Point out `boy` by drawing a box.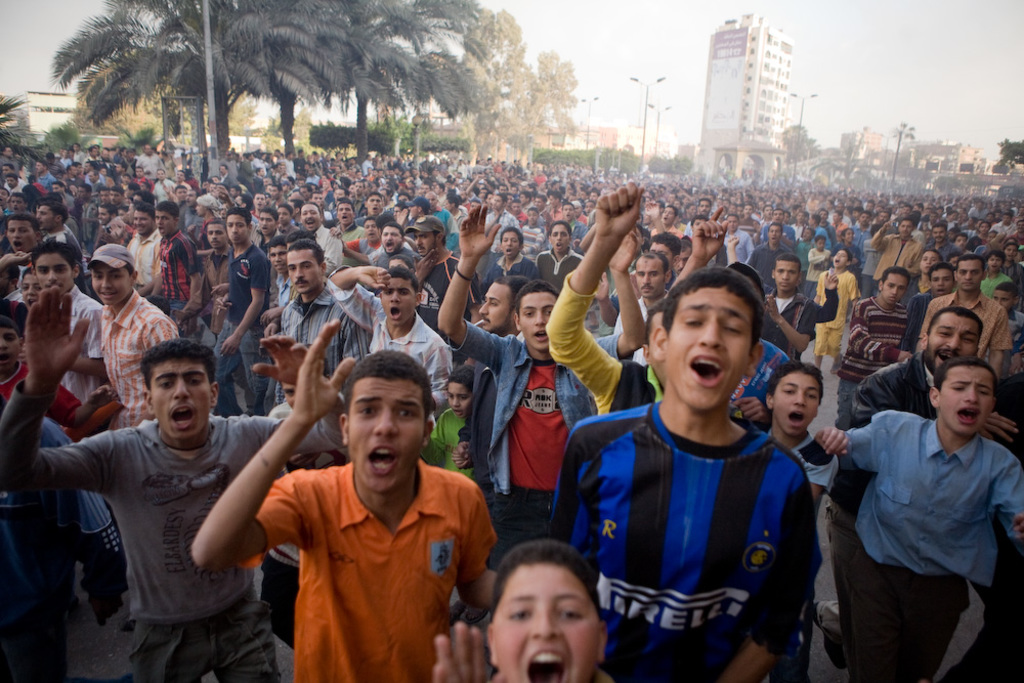
[667, 238, 695, 278].
